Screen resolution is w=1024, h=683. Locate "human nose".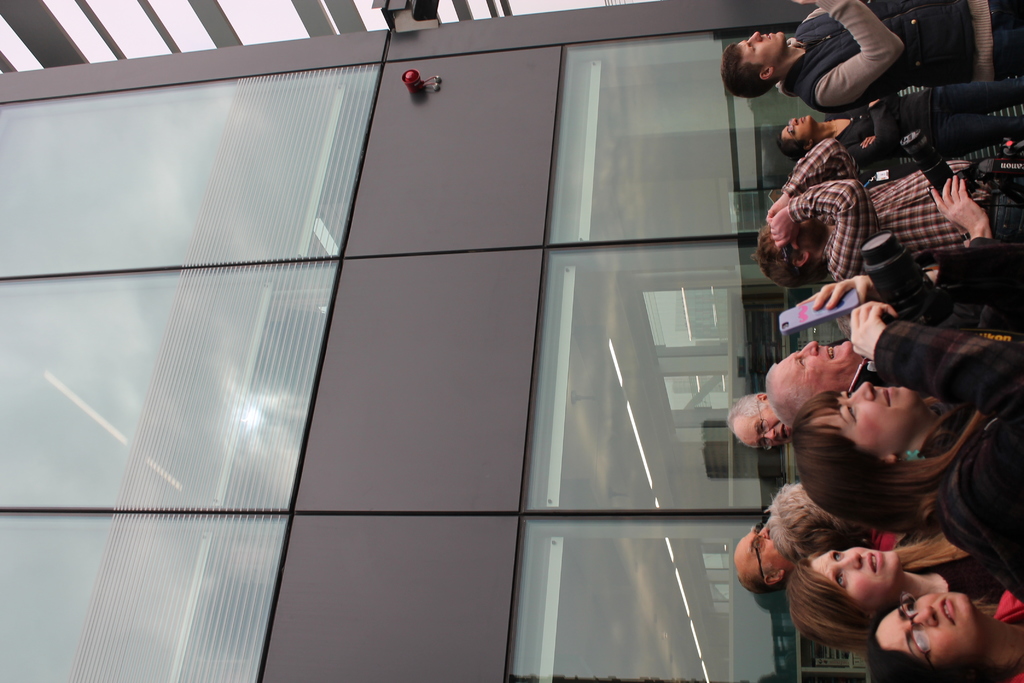
BBox(917, 606, 938, 630).
